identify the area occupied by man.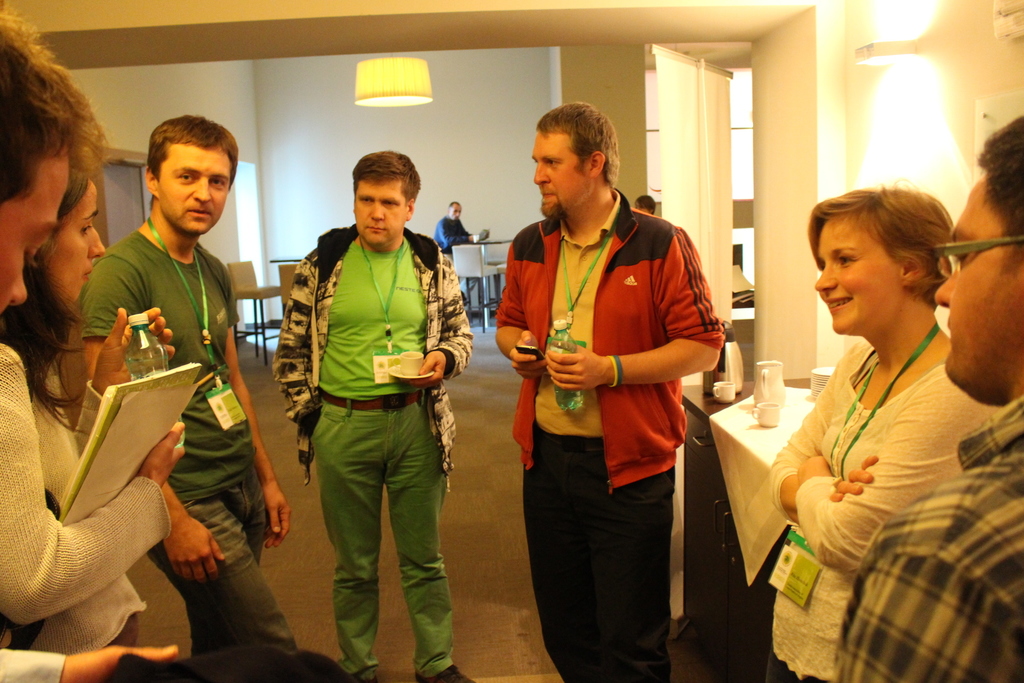
Area: <bbox>273, 150, 468, 659</bbox>.
